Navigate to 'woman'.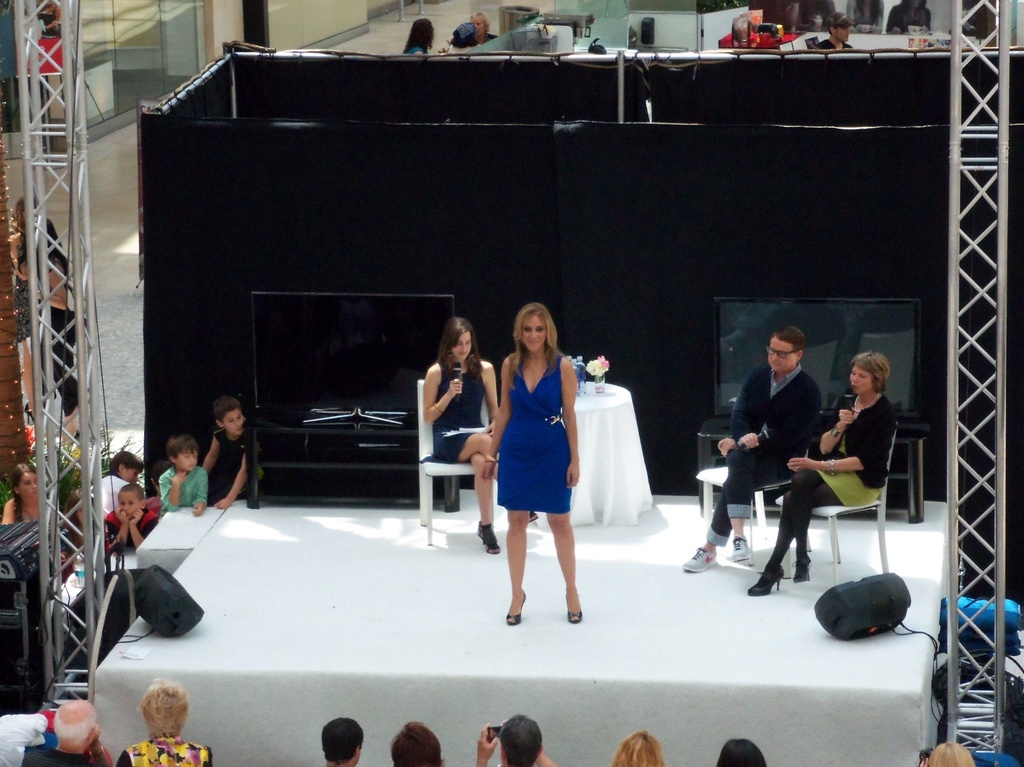
Navigation target: 8, 193, 40, 424.
